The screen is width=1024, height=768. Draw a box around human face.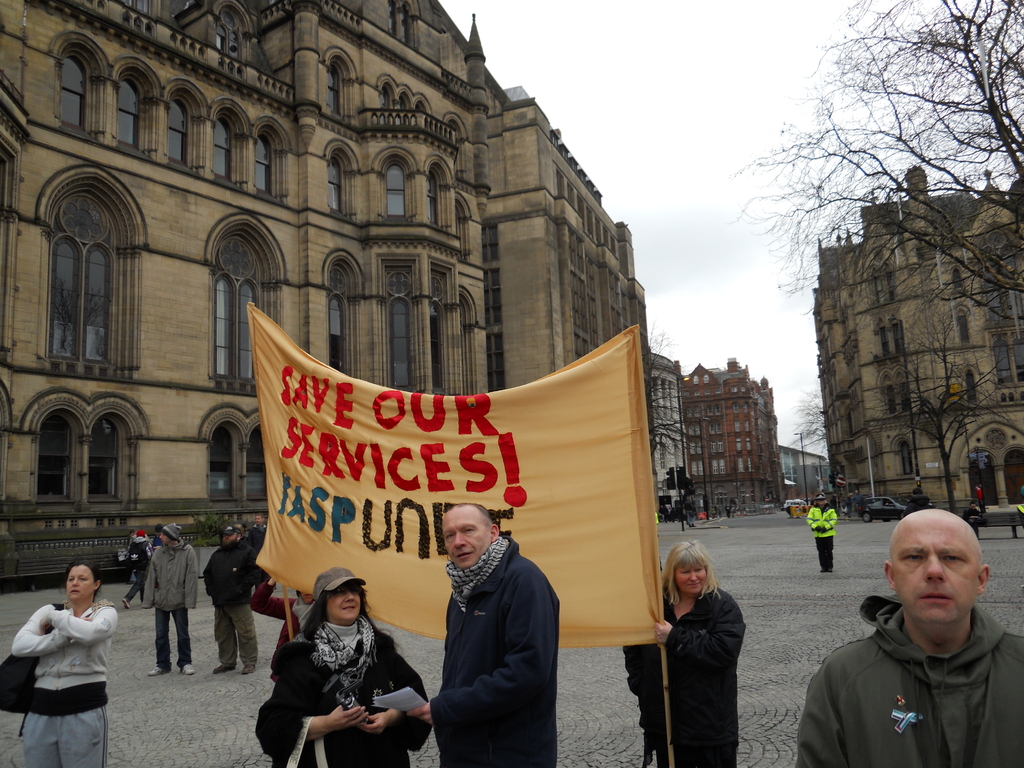
[x1=67, y1=566, x2=94, y2=602].
